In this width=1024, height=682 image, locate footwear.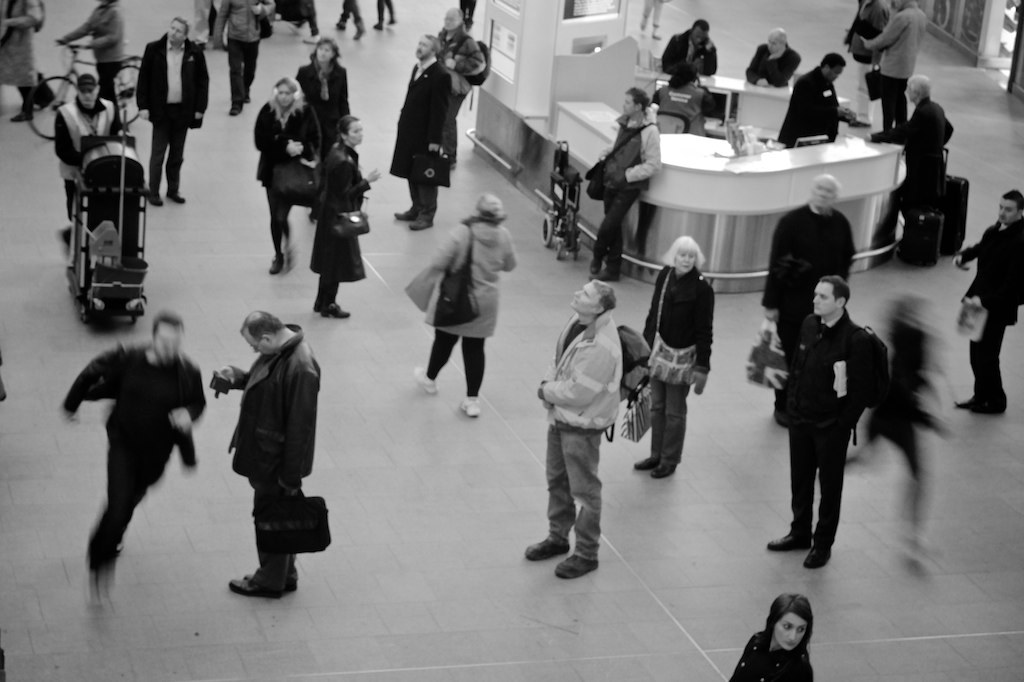
Bounding box: (left=395, top=205, right=415, bottom=221).
